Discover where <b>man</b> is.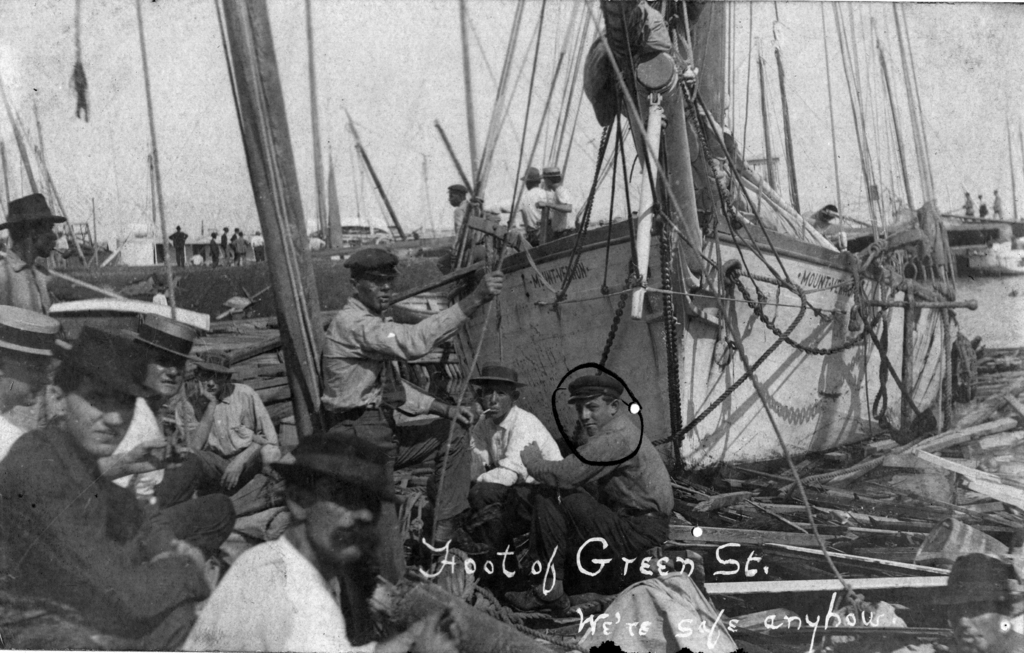
Discovered at <bbox>173, 347, 292, 531</bbox>.
